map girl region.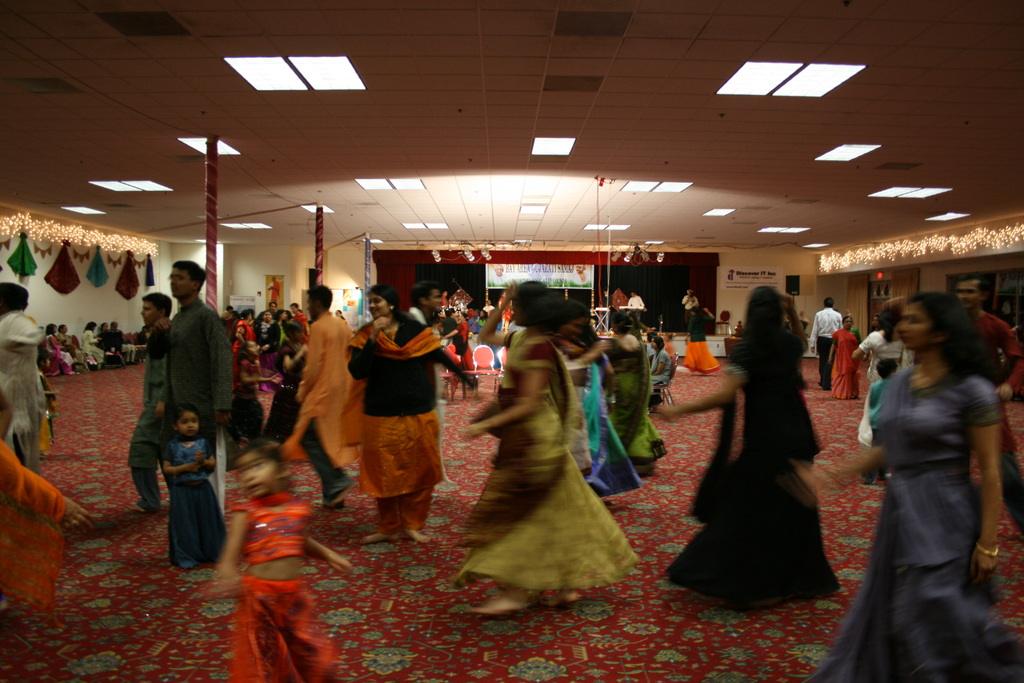
Mapped to crop(212, 445, 354, 682).
